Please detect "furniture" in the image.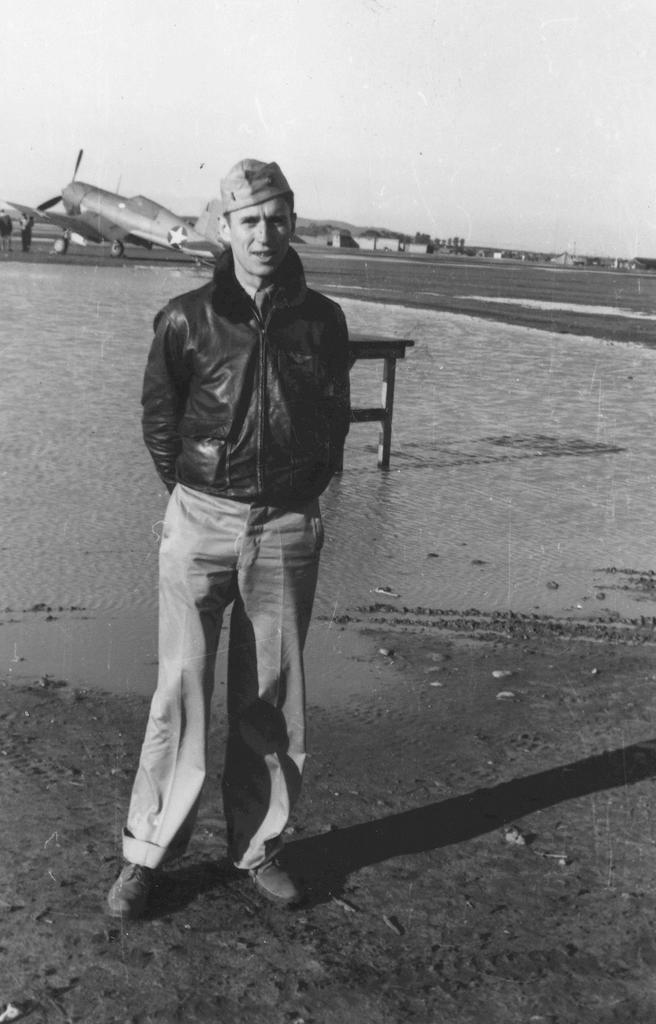
rect(339, 326, 417, 486).
